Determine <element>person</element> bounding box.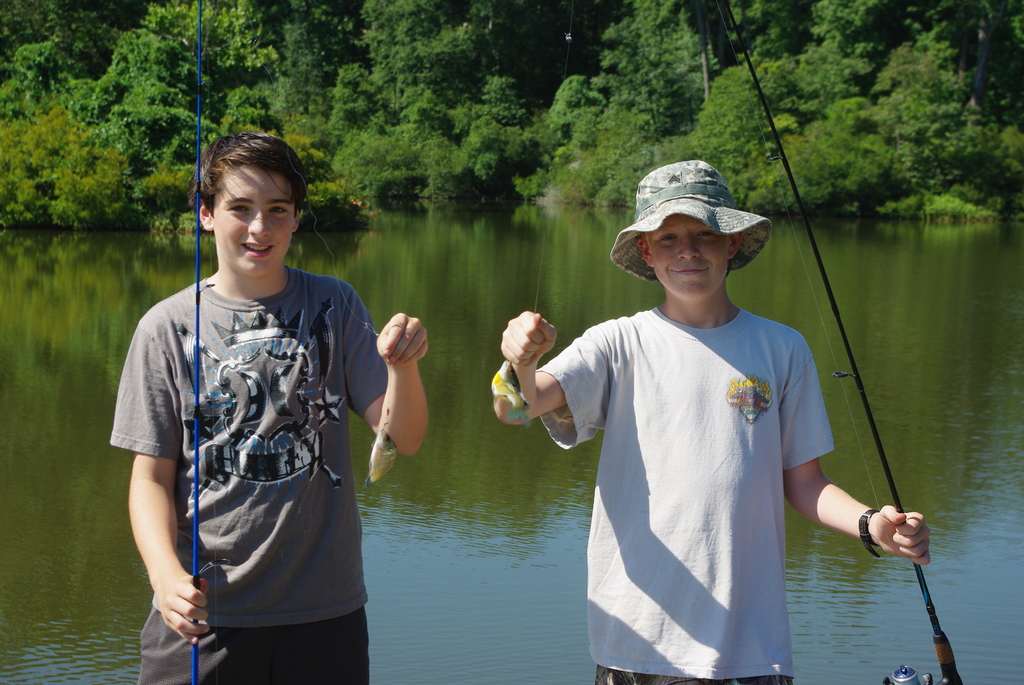
Determined: [left=493, top=159, right=934, bottom=684].
